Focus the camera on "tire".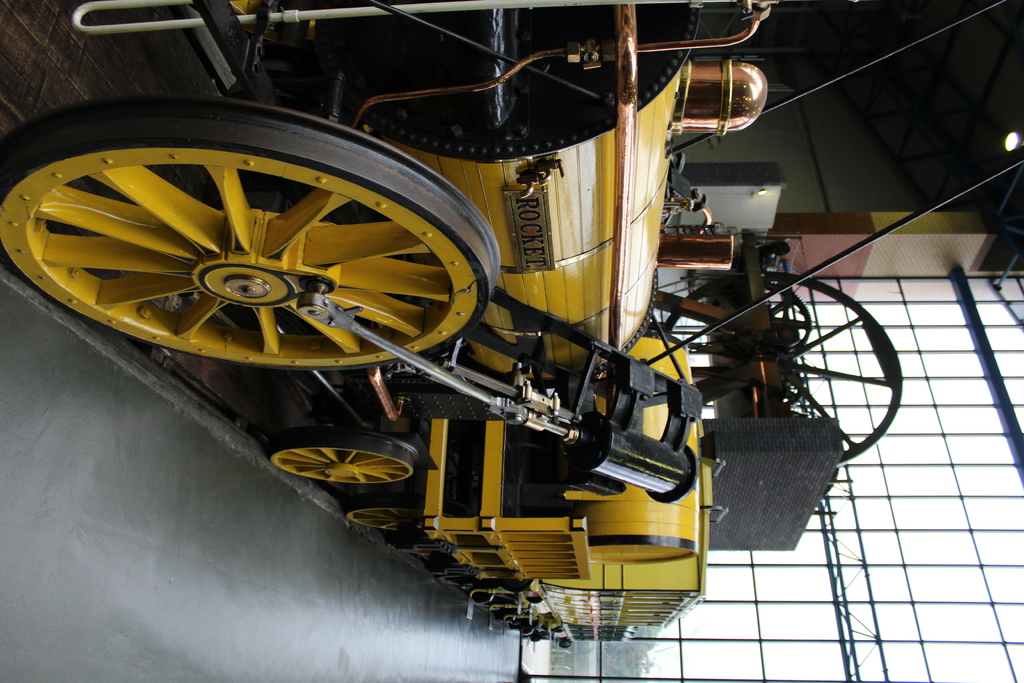
Focus region: x1=5 y1=99 x2=514 y2=442.
